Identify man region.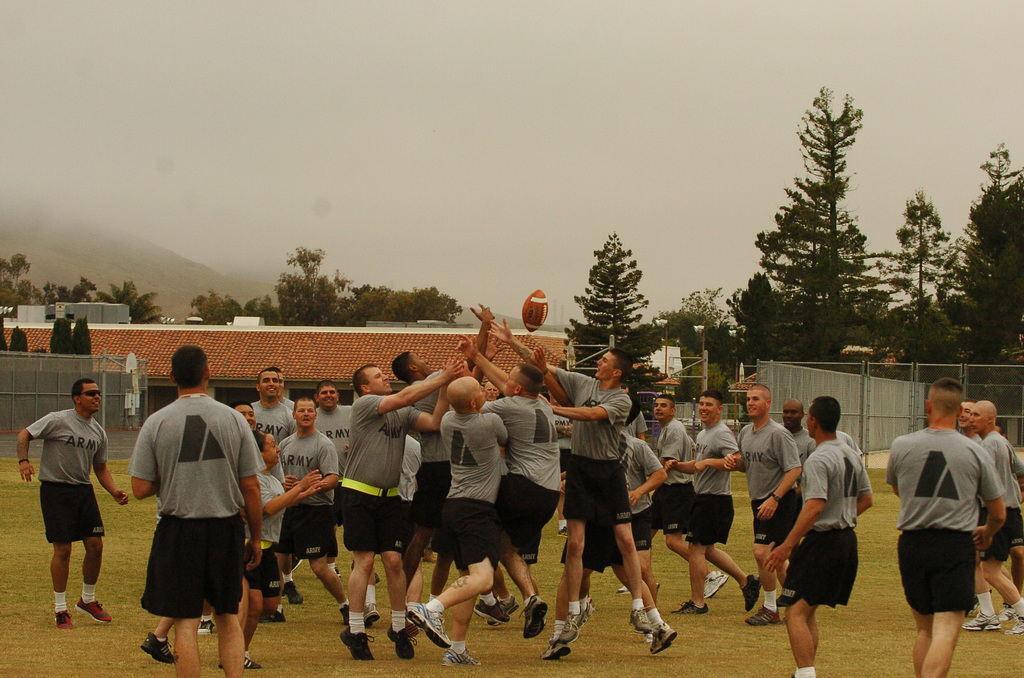
Region: 660,390,765,611.
